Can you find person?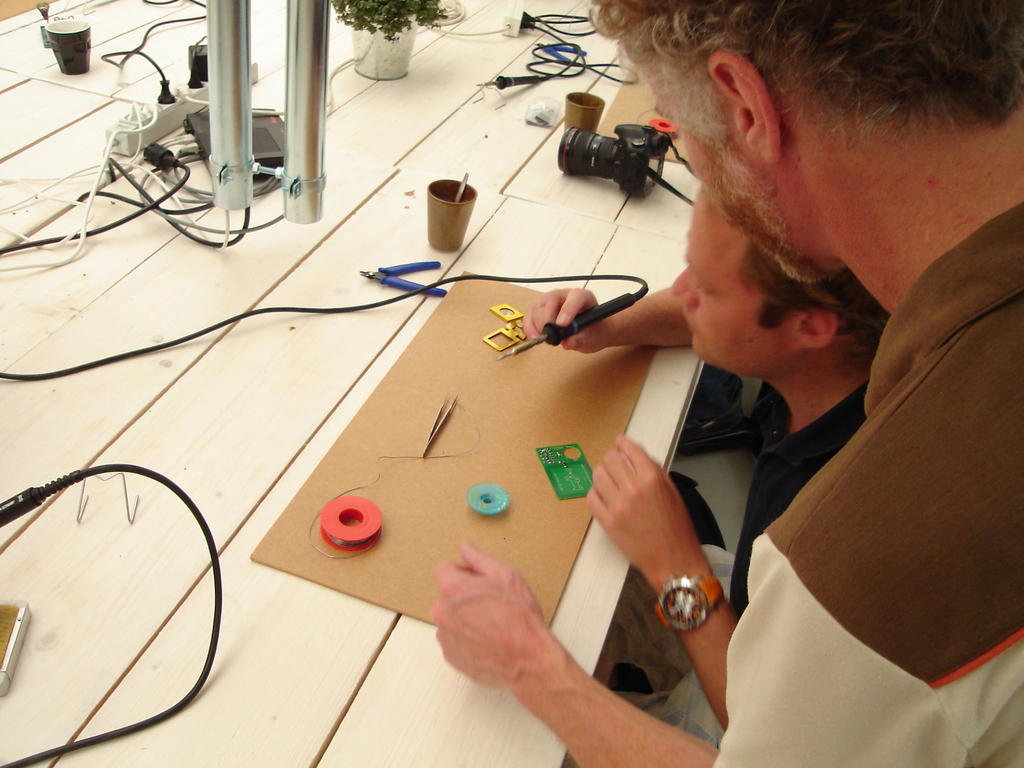
Yes, bounding box: box(431, 0, 1018, 762).
